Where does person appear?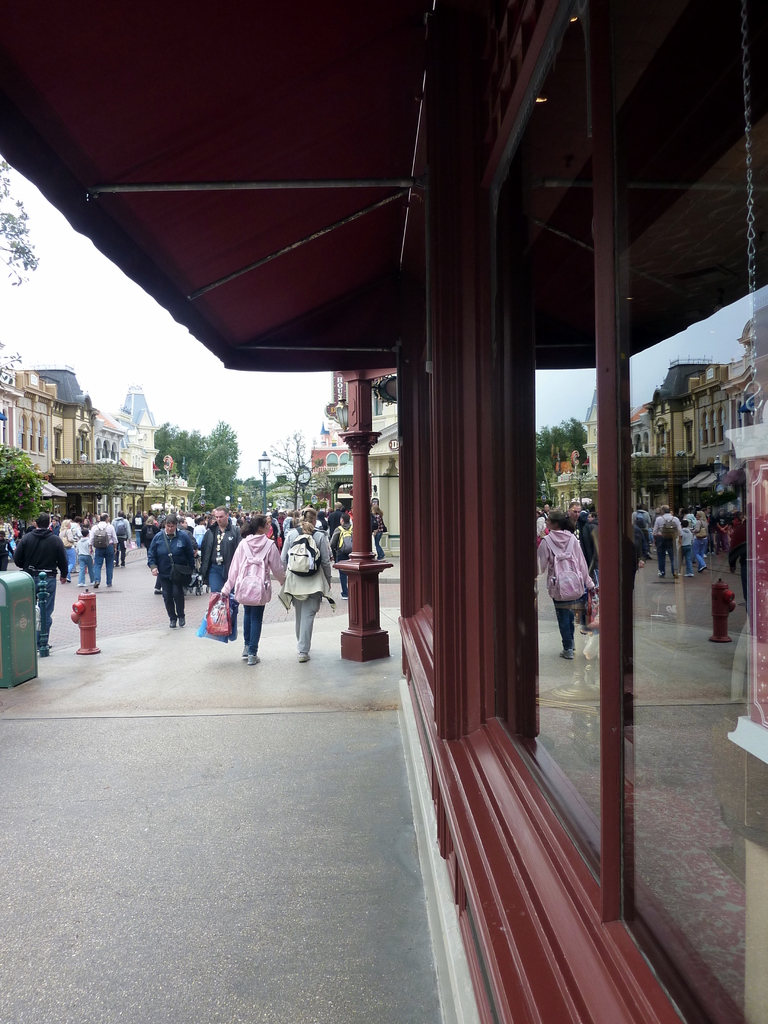
Appears at box(49, 516, 61, 531).
